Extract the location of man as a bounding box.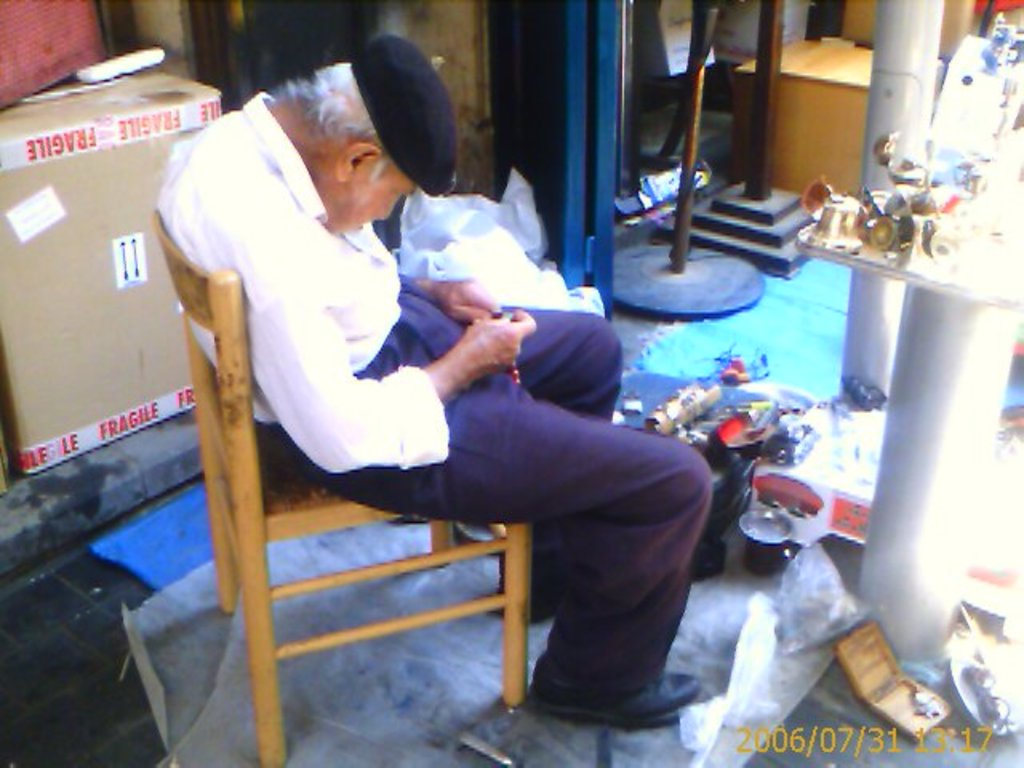
Rect(160, 40, 722, 725).
